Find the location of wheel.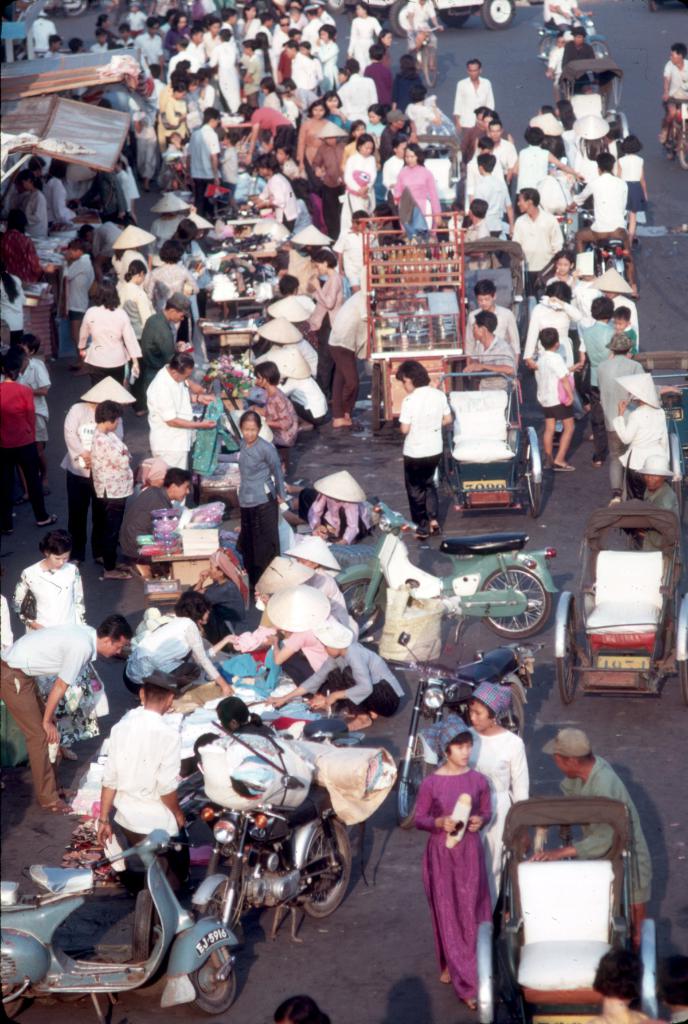
Location: Rect(340, 579, 384, 636).
